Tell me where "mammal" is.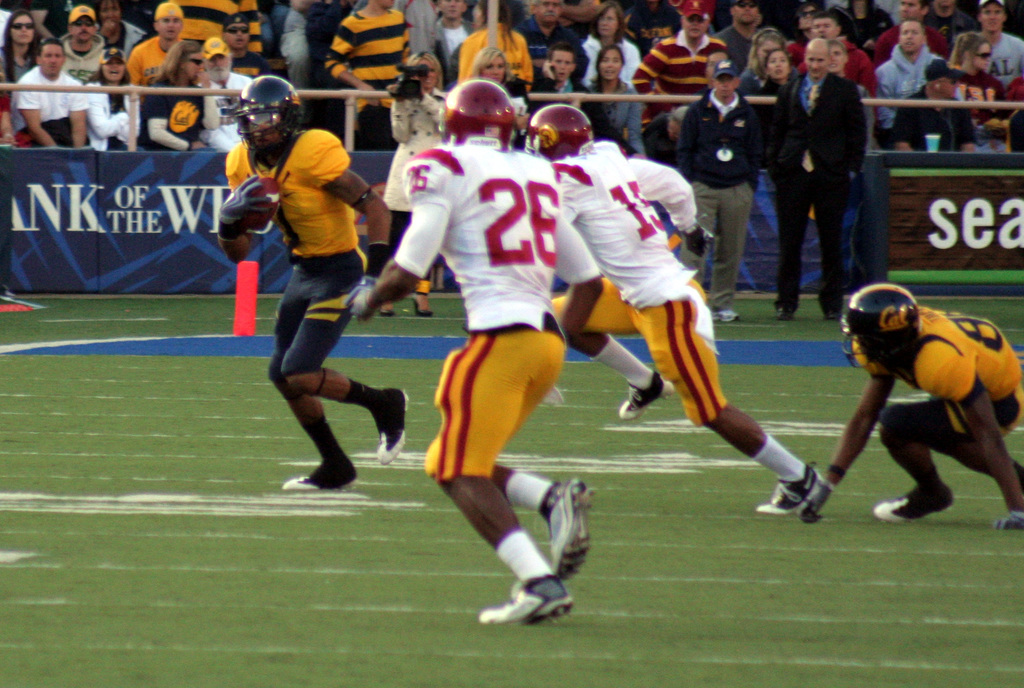
"mammal" is at (left=346, top=76, right=609, bottom=624).
